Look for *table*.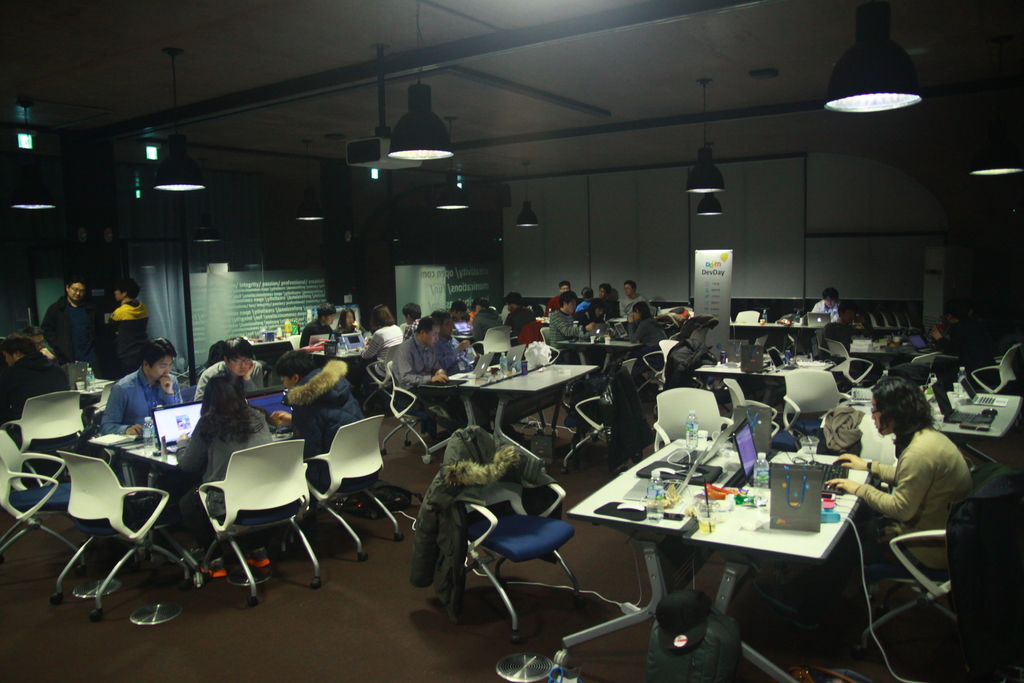
Found: 419, 345, 620, 463.
